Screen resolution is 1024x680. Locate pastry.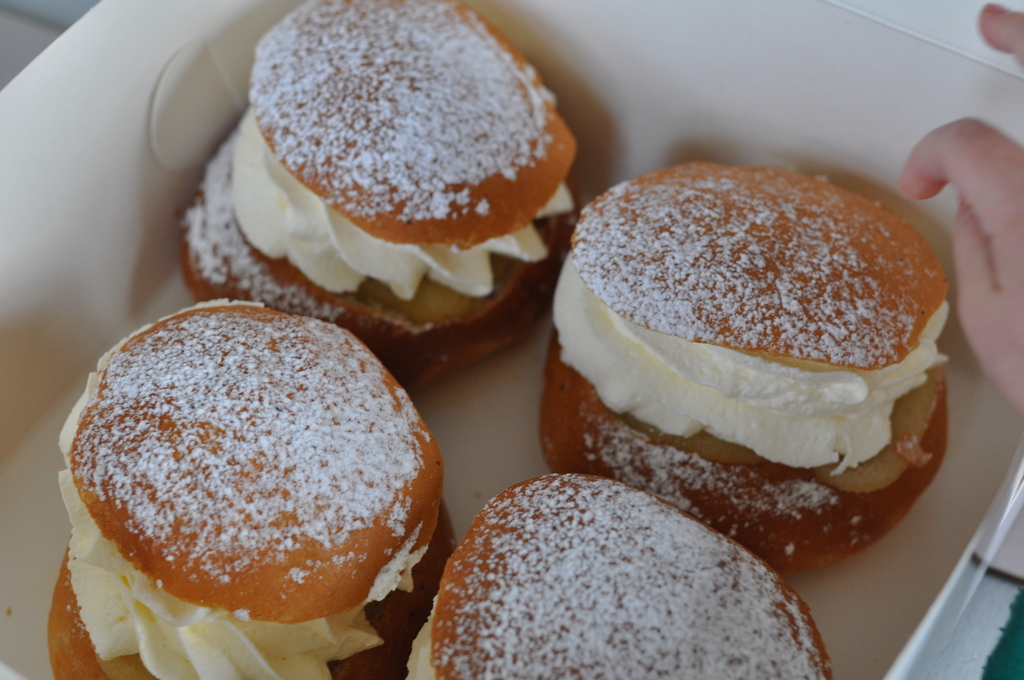
left=405, top=469, right=835, bottom=679.
